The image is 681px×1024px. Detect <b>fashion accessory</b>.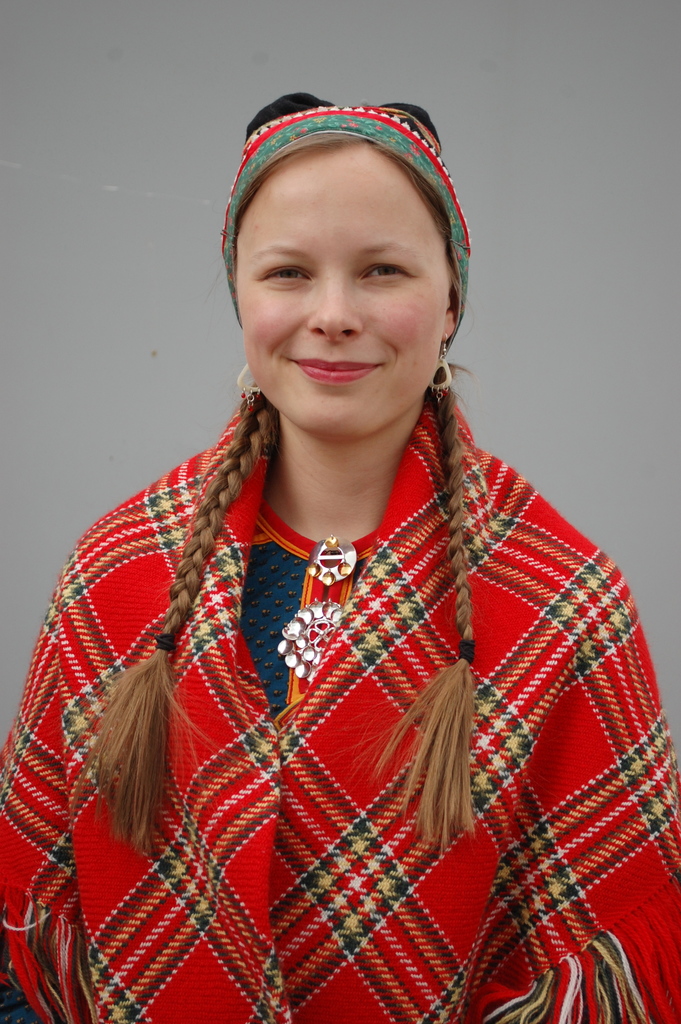
Detection: bbox=[152, 633, 181, 656].
